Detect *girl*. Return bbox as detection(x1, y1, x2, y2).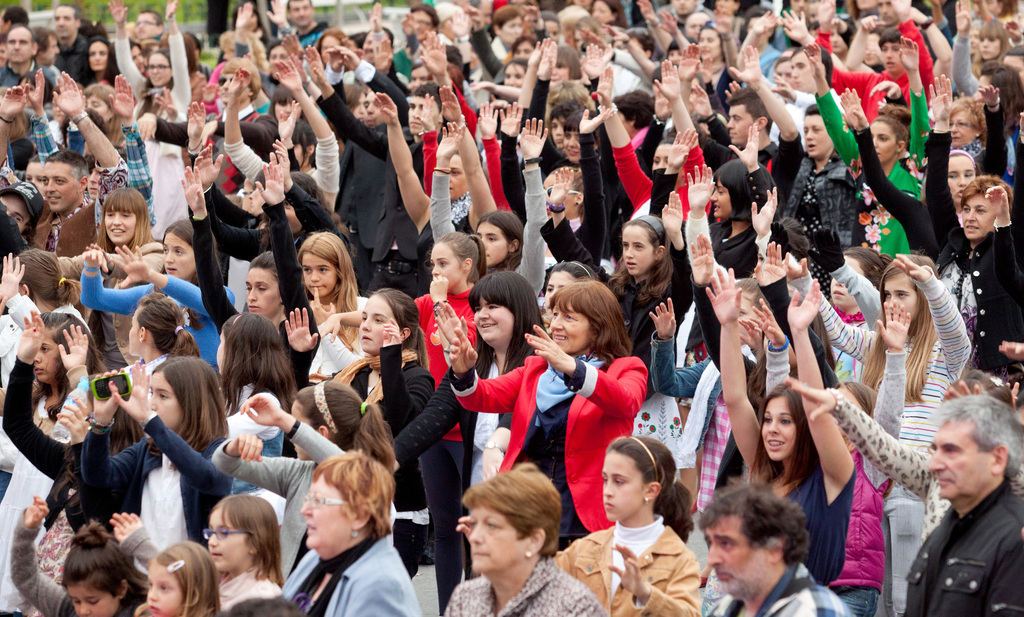
detection(1, 251, 104, 467).
